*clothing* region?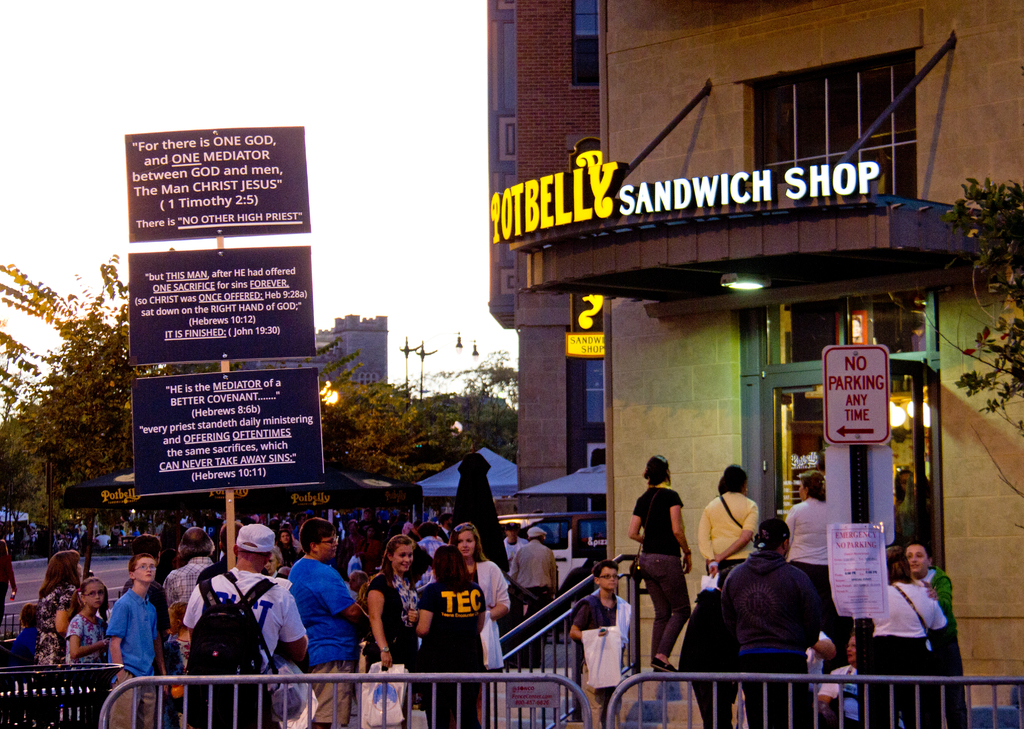
locate(785, 496, 845, 672)
